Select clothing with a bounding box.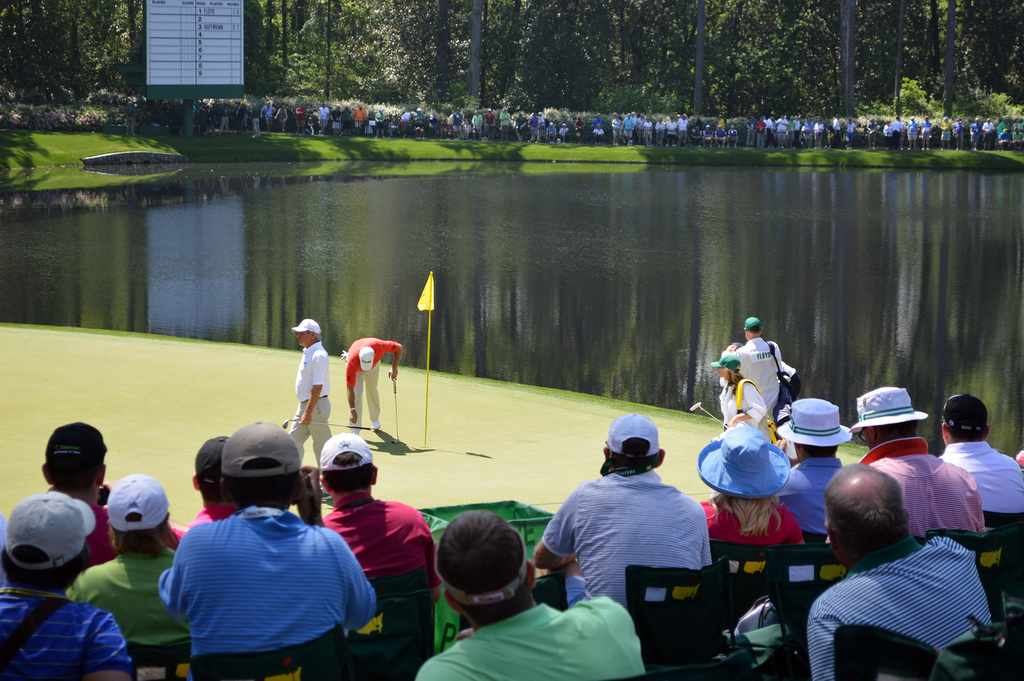
crop(709, 488, 803, 544).
